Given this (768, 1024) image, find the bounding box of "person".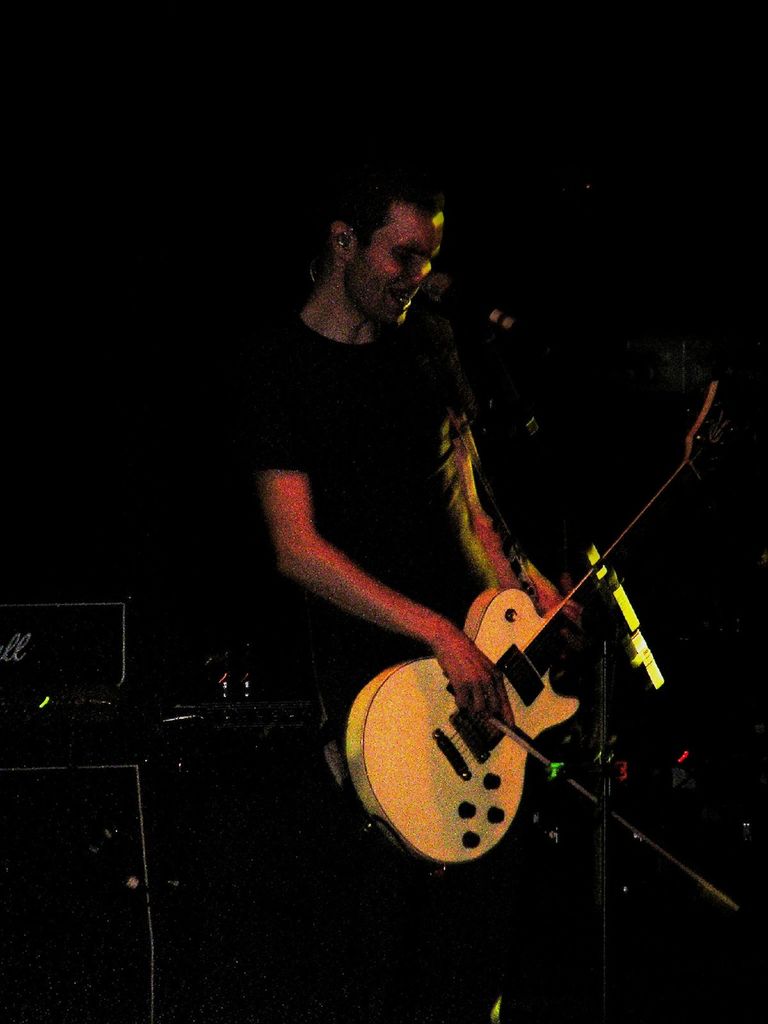
region(257, 164, 628, 844).
